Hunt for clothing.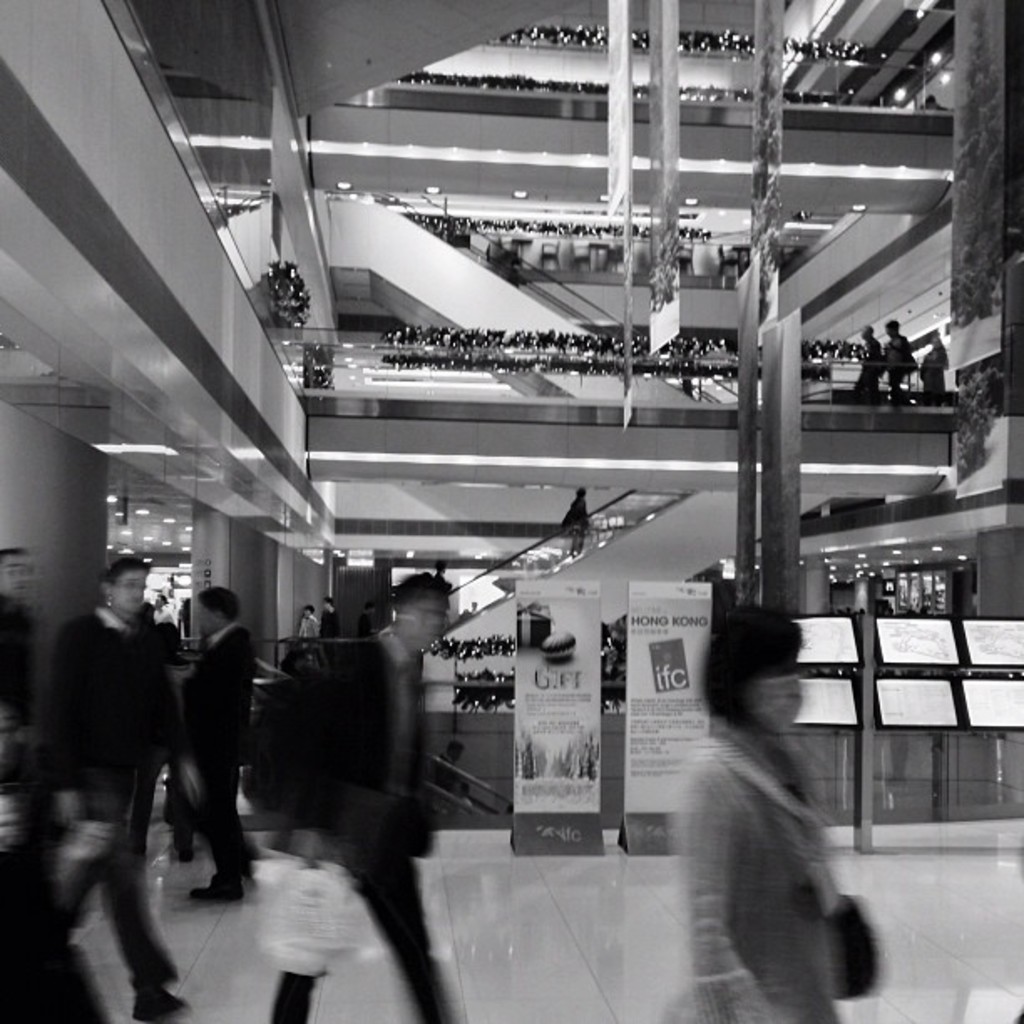
Hunted down at (x1=159, y1=765, x2=189, y2=855).
